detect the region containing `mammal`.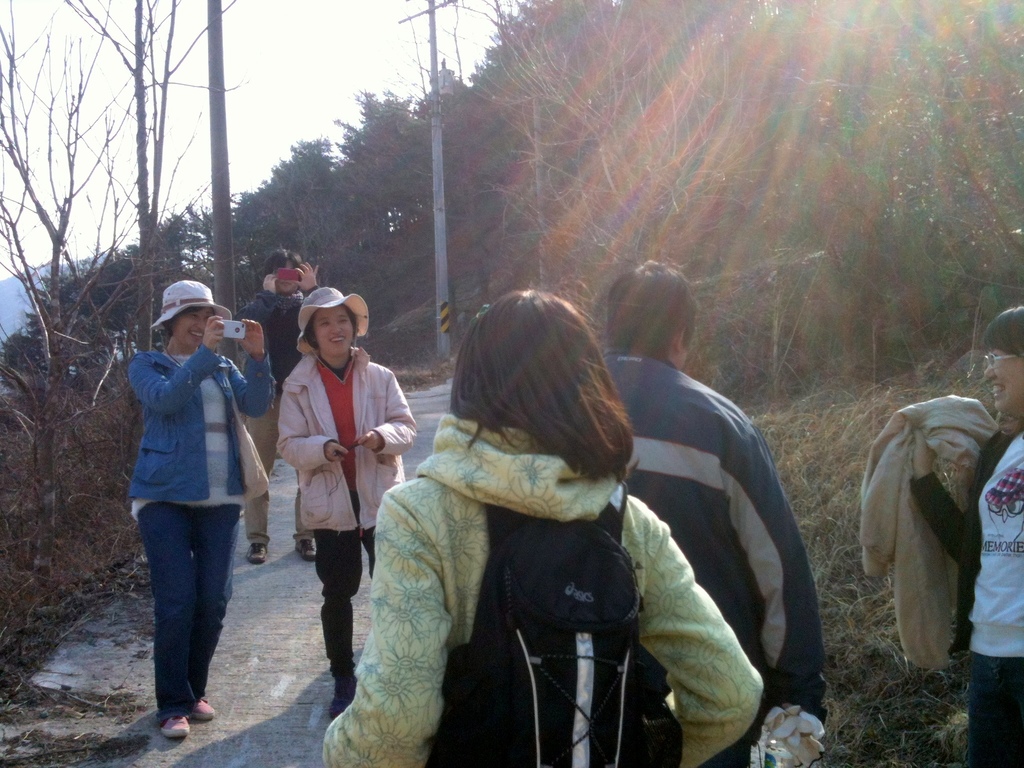
l=232, t=243, r=329, b=564.
